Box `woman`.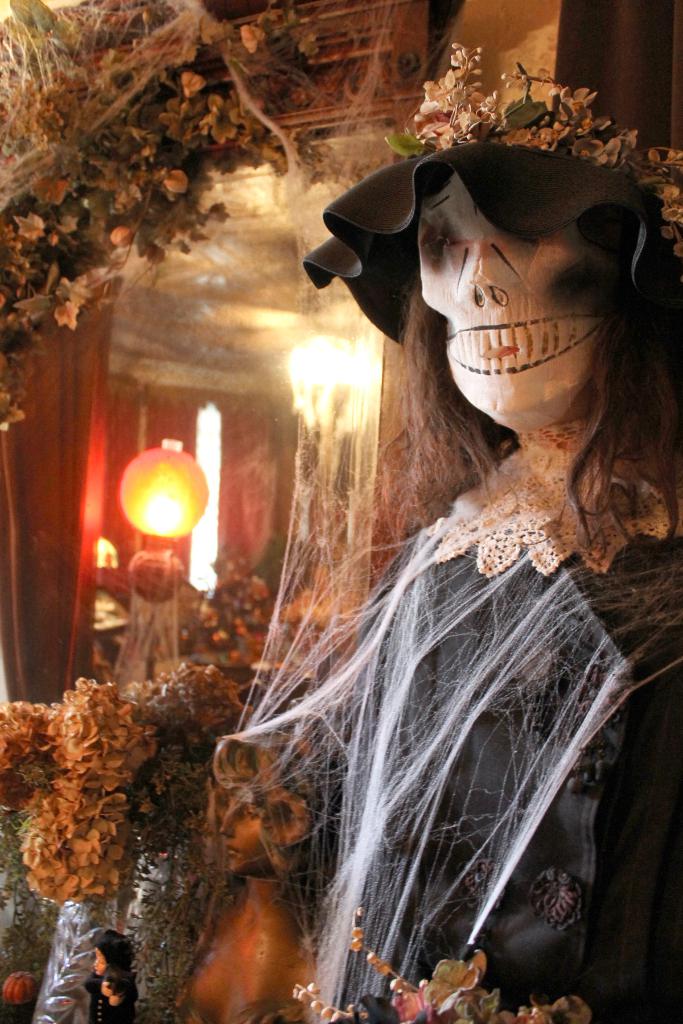
bbox(174, 732, 332, 1023).
